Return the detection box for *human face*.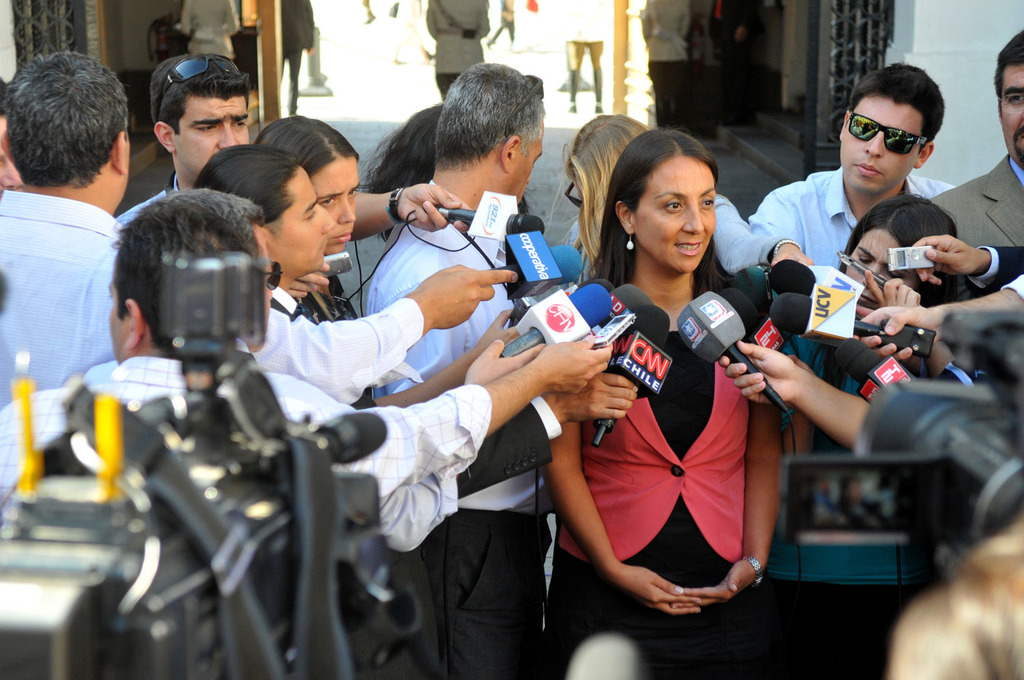
select_region(273, 168, 332, 273).
